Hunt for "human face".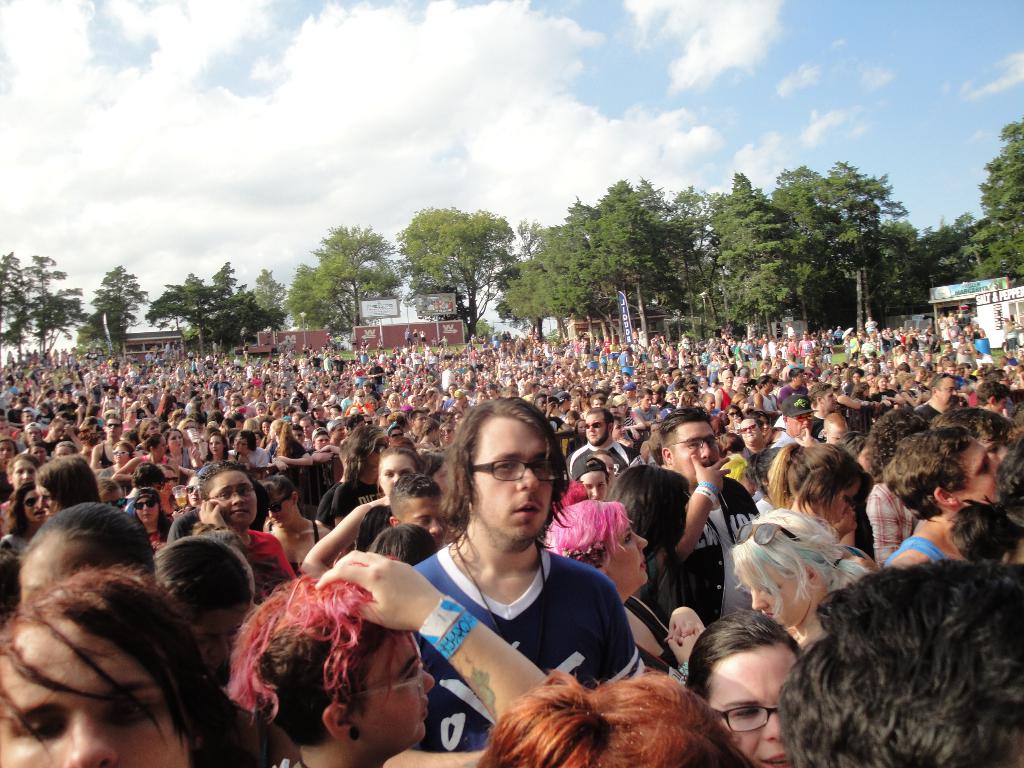
Hunted down at {"left": 257, "top": 408, "right": 259, "bottom": 413}.
